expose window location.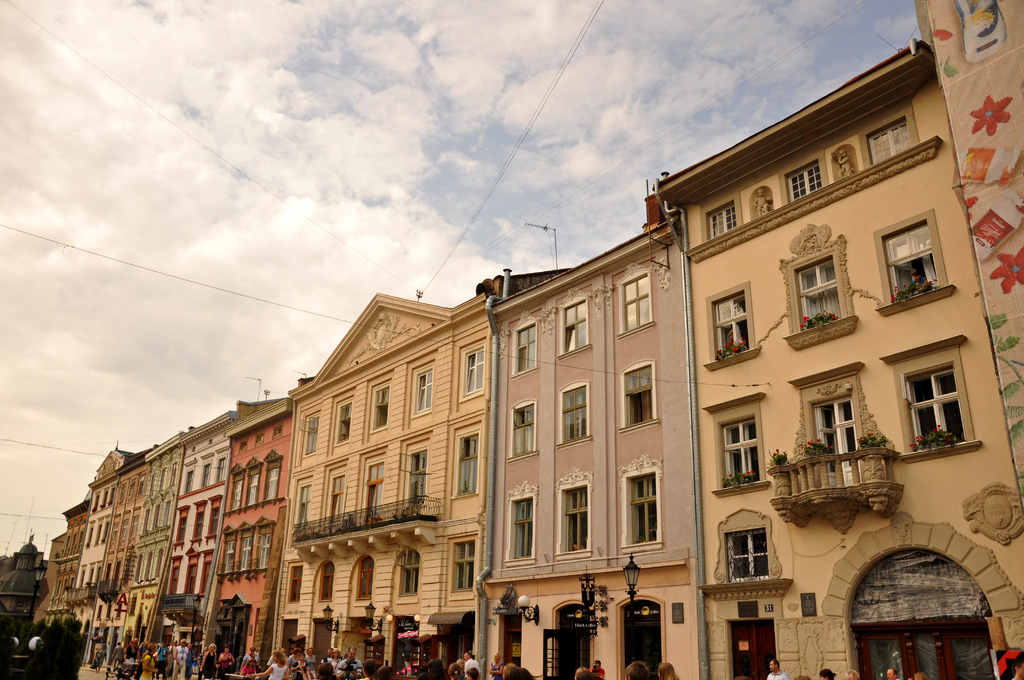
Exposed at [445, 537, 475, 603].
